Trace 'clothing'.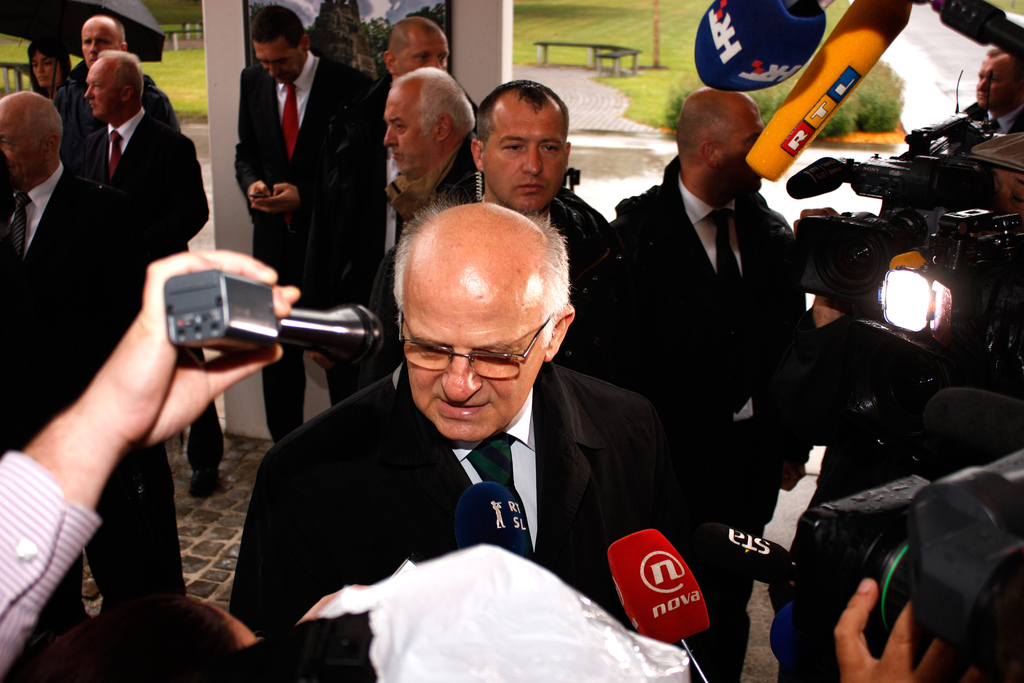
Traced to rect(474, 185, 625, 289).
